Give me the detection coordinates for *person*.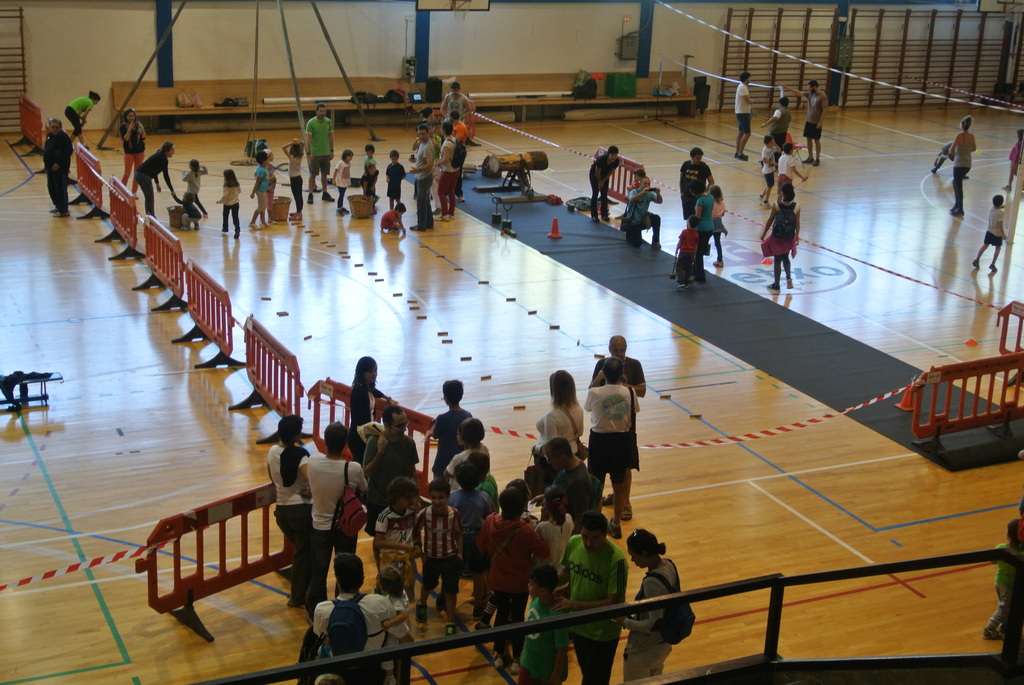
[x1=469, y1=478, x2=559, y2=657].
